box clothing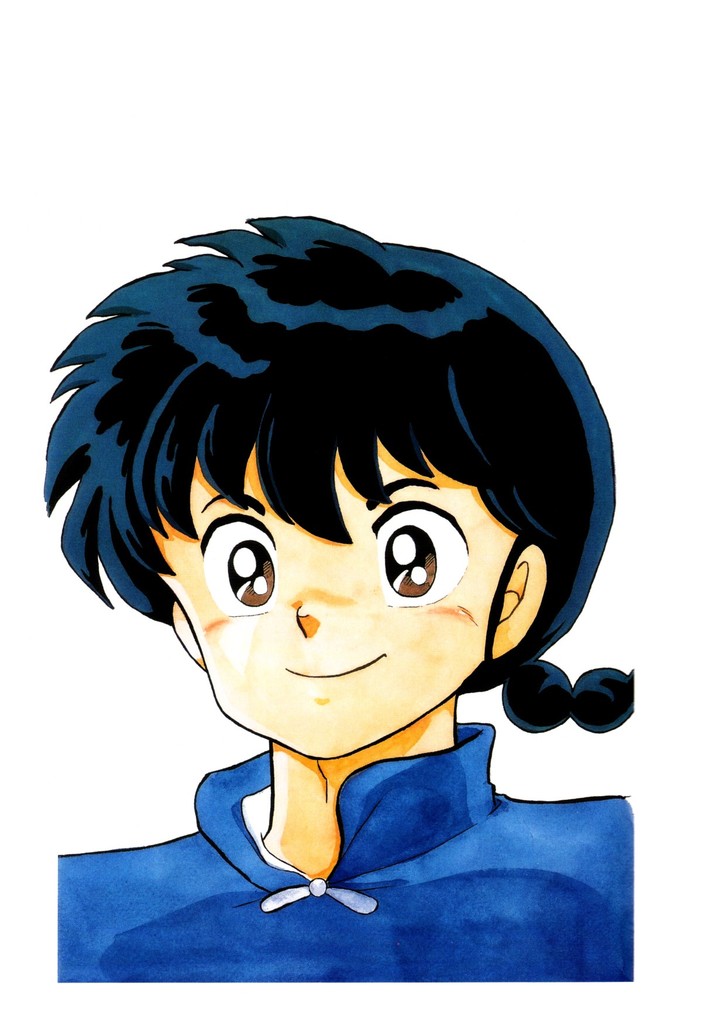
[x1=58, y1=722, x2=635, y2=983]
